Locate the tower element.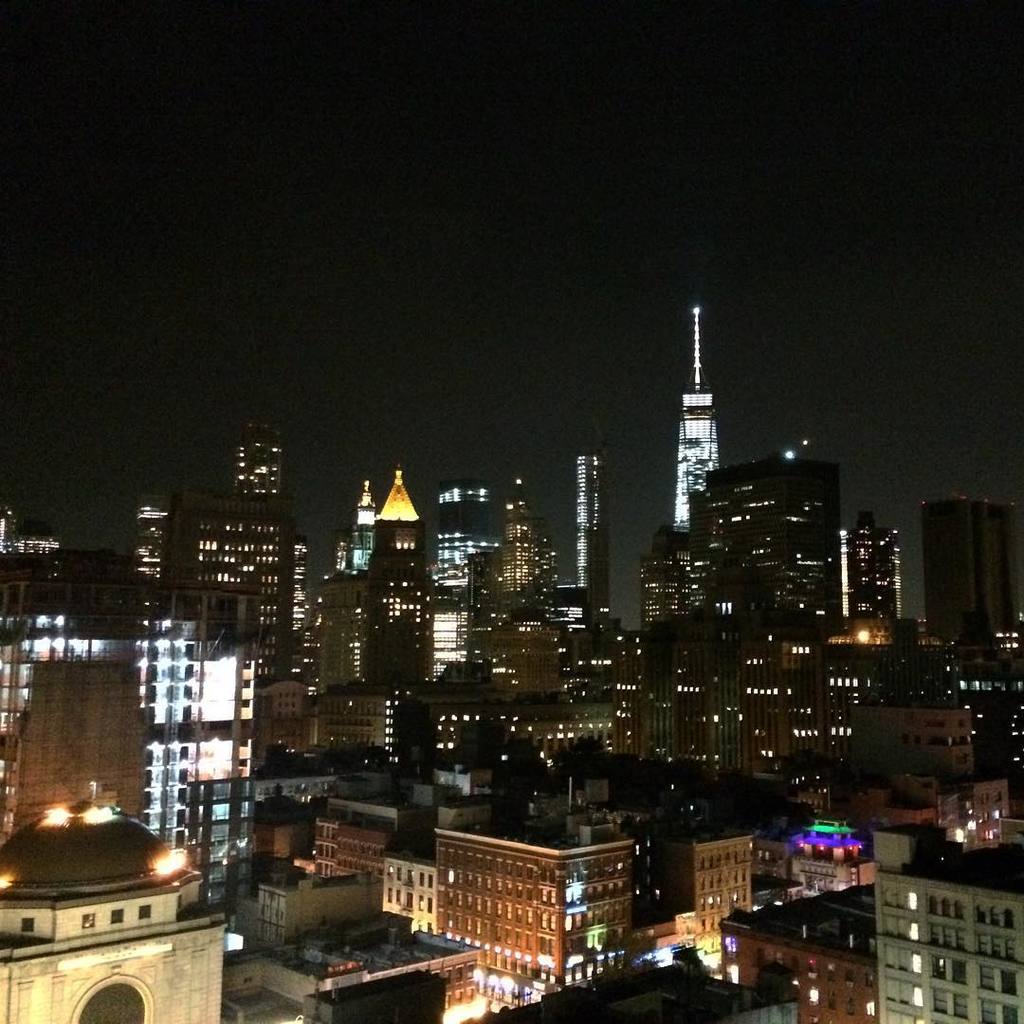
Element bbox: BBox(571, 443, 609, 612).
